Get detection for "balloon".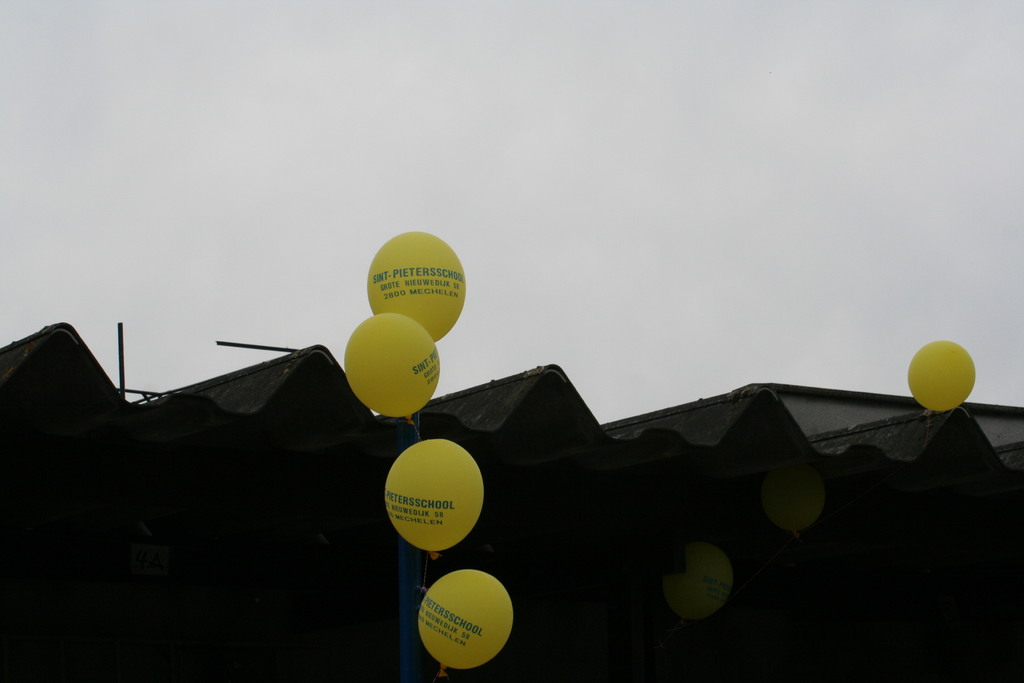
Detection: detection(758, 463, 824, 539).
